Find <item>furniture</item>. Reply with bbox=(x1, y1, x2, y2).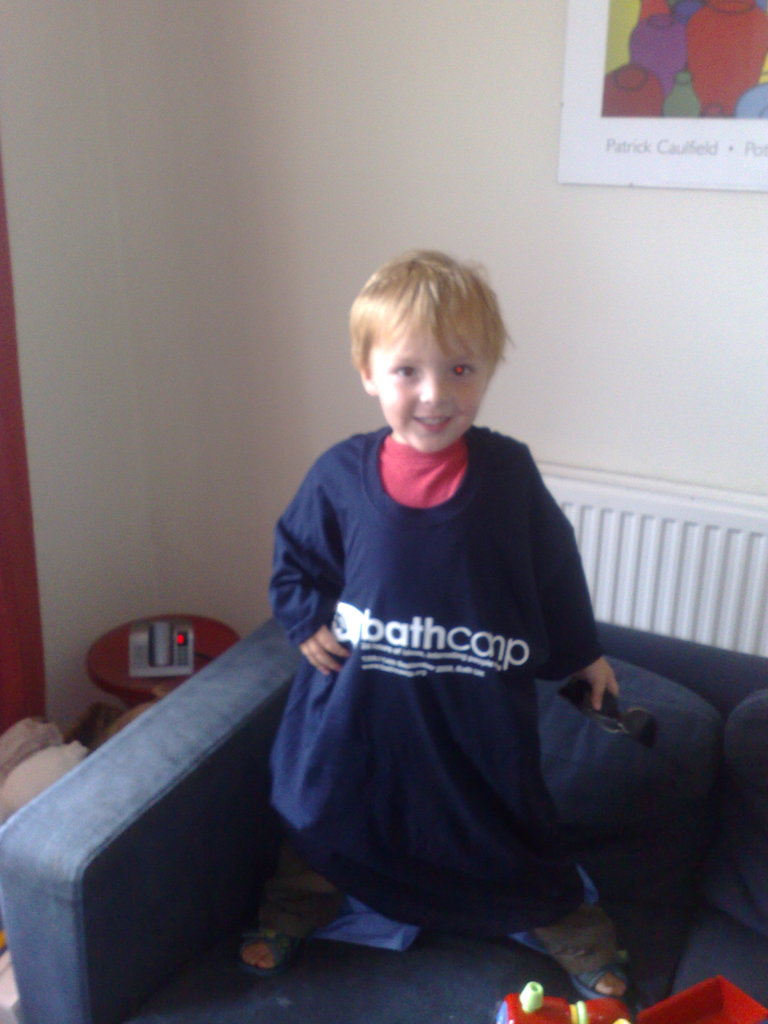
bbox=(88, 613, 245, 706).
